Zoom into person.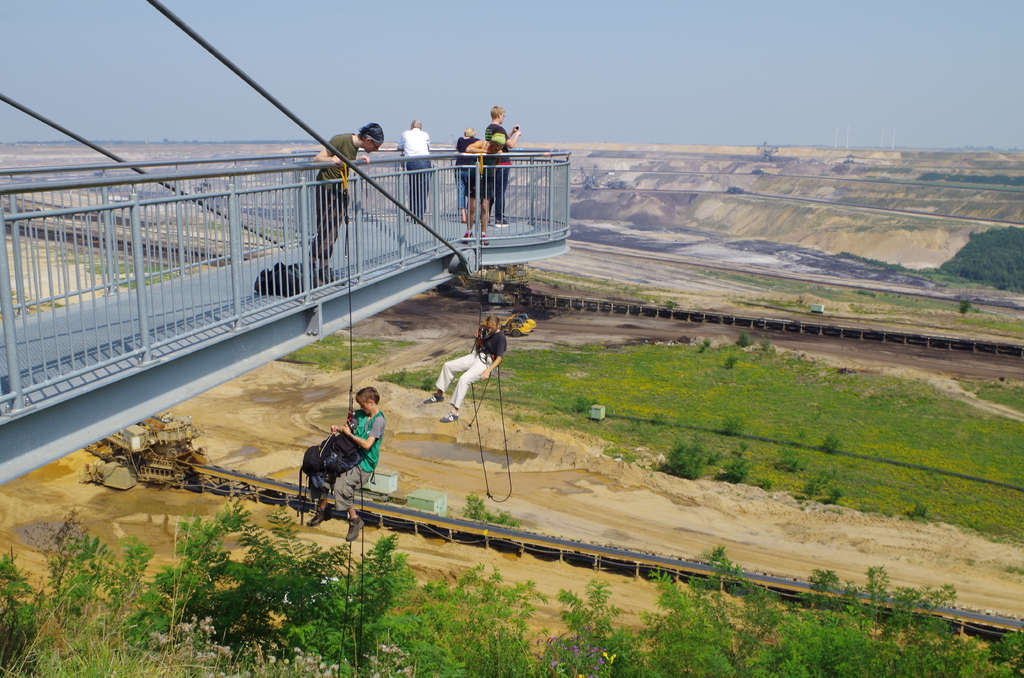
Zoom target: x1=304, y1=383, x2=384, y2=544.
